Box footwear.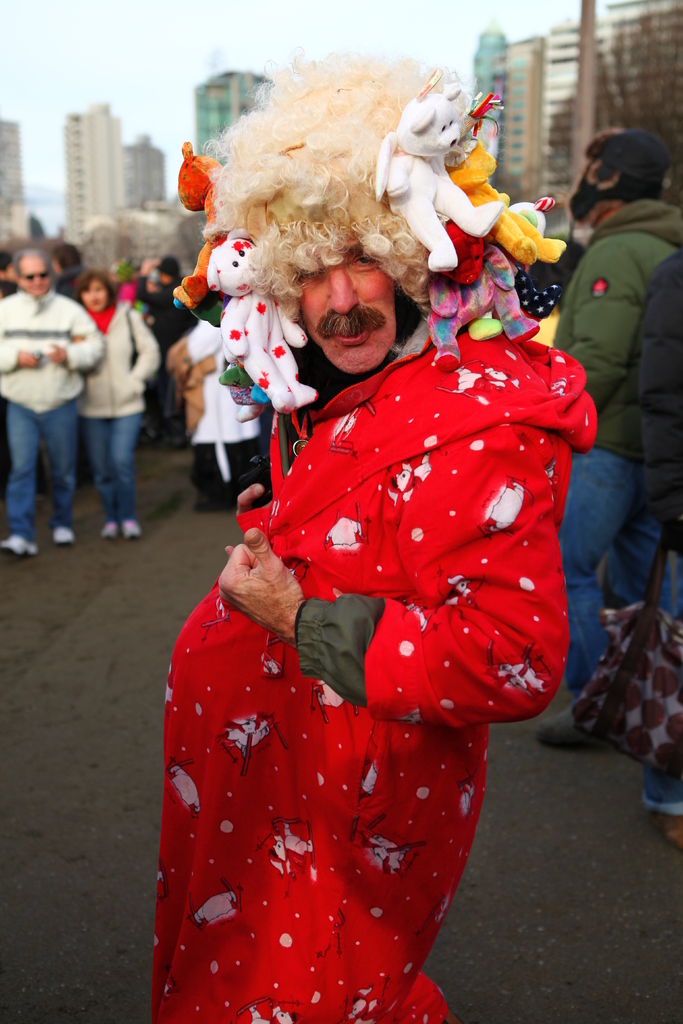
crop(101, 518, 124, 540).
